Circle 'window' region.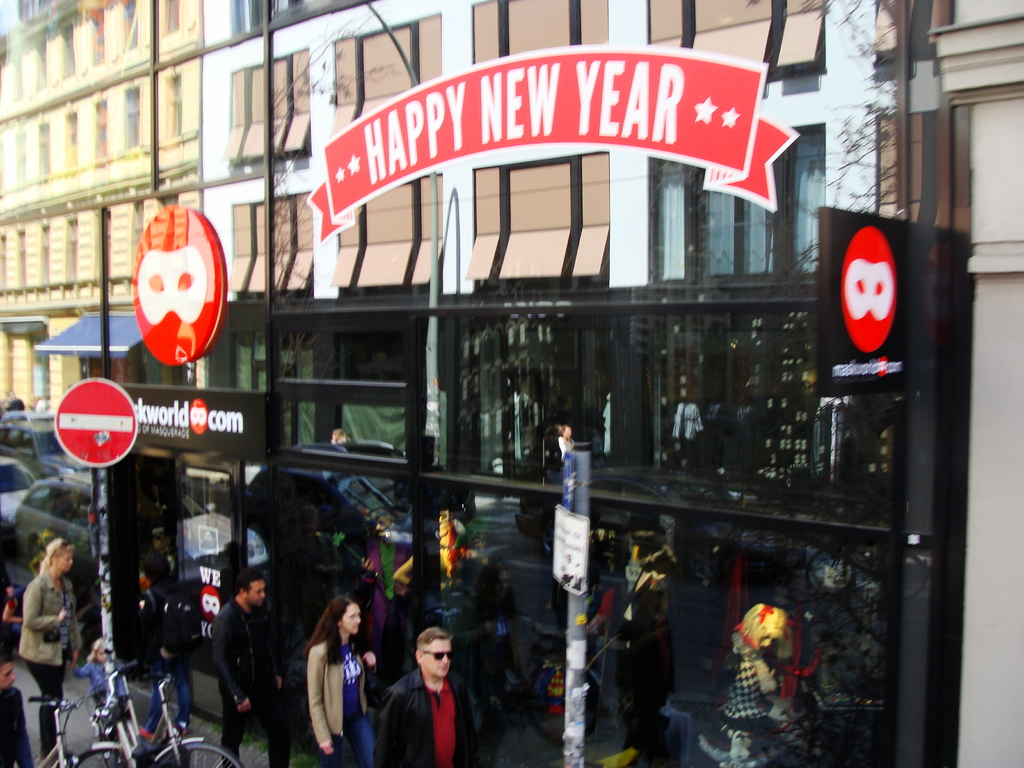
Region: Rect(42, 224, 53, 289).
